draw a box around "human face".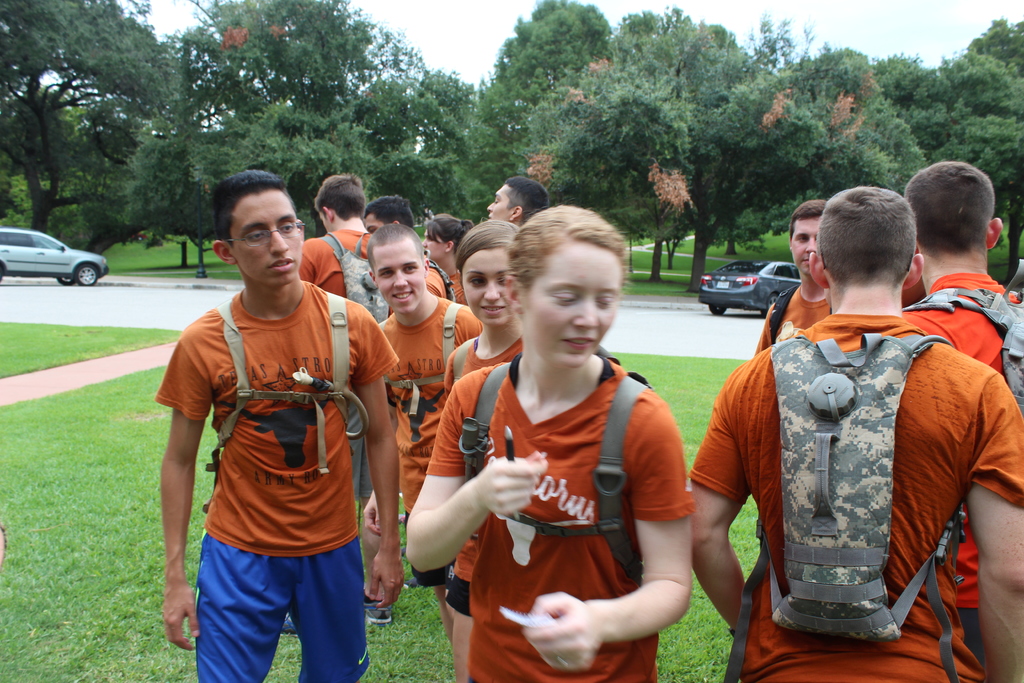
(488, 183, 509, 218).
